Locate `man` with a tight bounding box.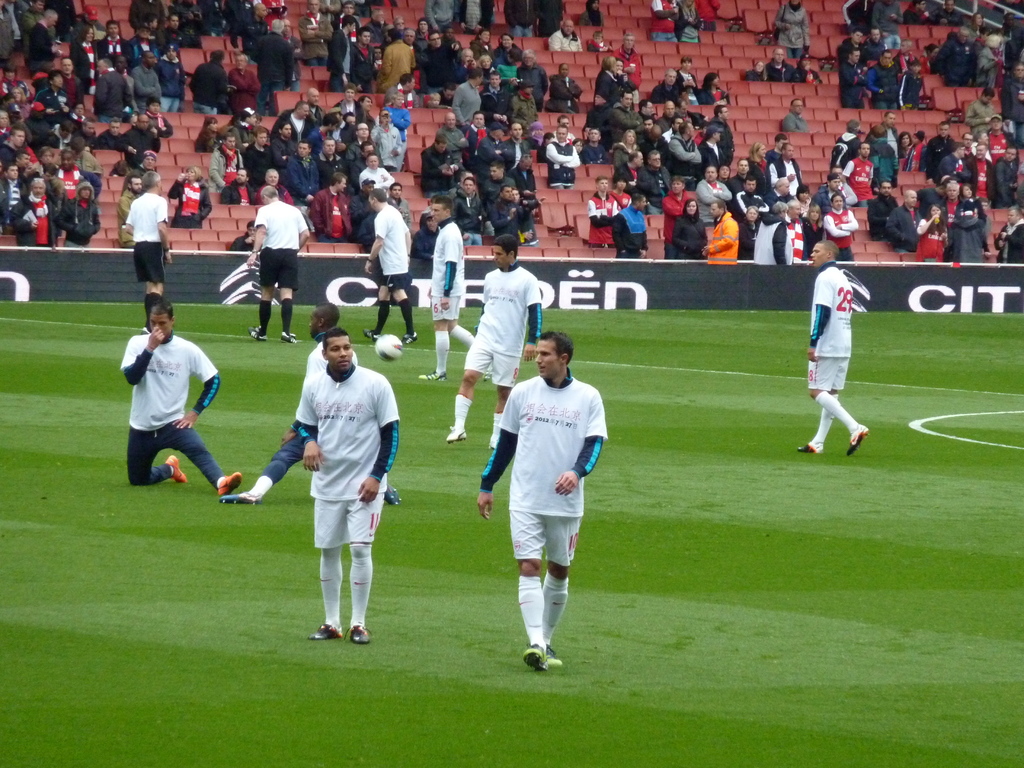
x1=353 y1=140 x2=372 y2=177.
